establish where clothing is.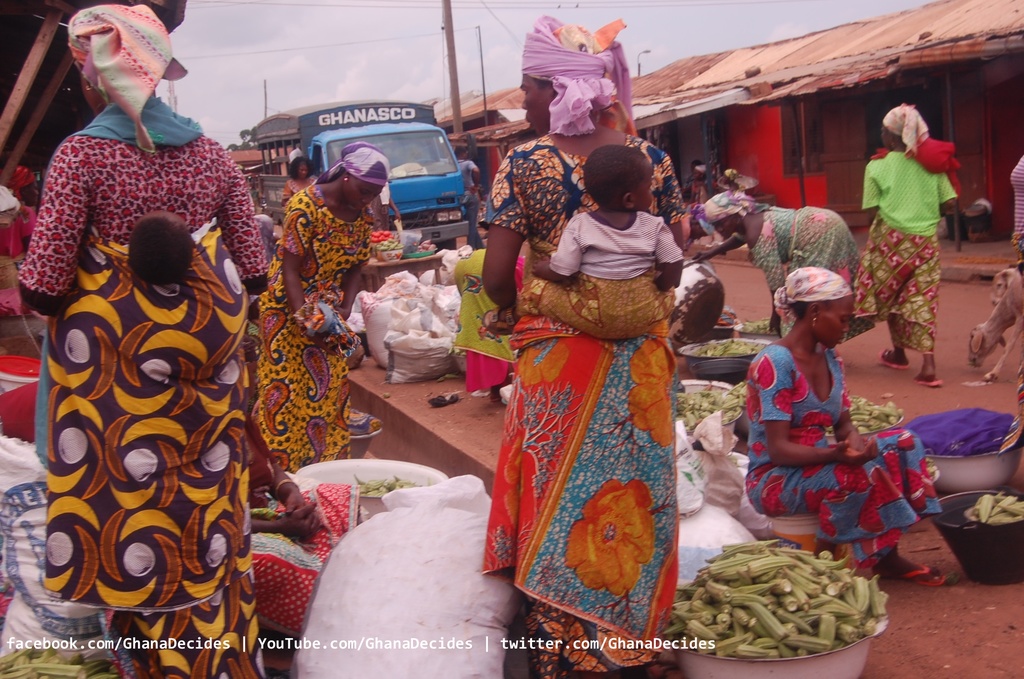
Established at bbox=[1010, 166, 1023, 255].
